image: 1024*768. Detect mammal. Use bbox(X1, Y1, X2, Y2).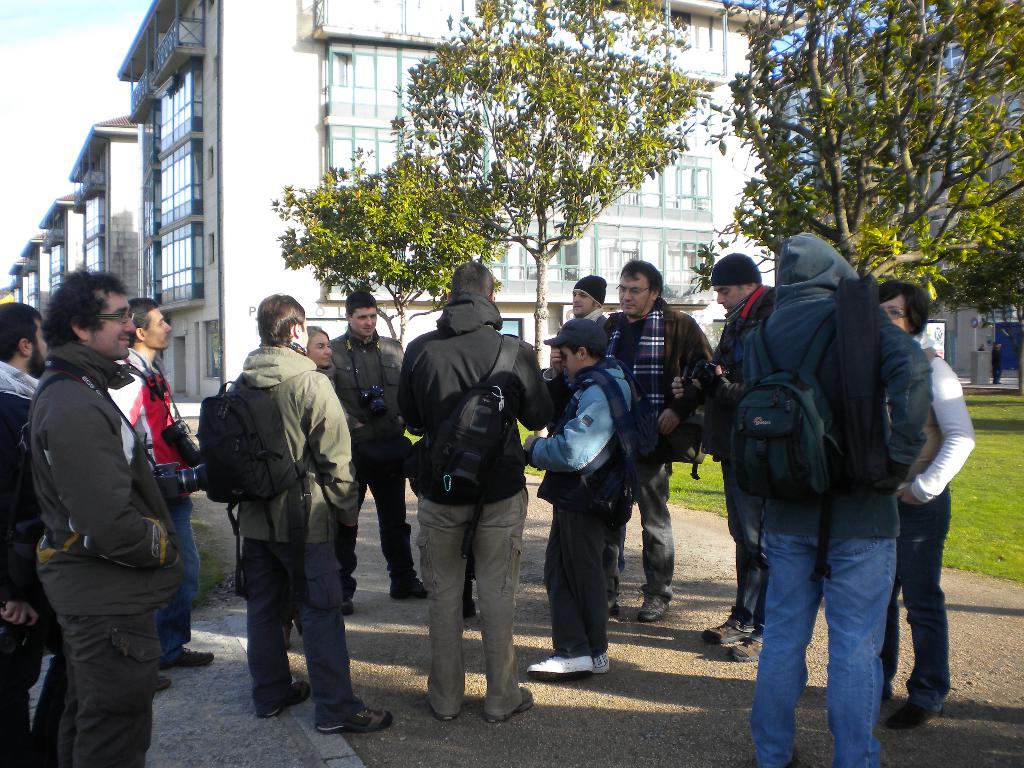
bbox(108, 294, 216, 662).
